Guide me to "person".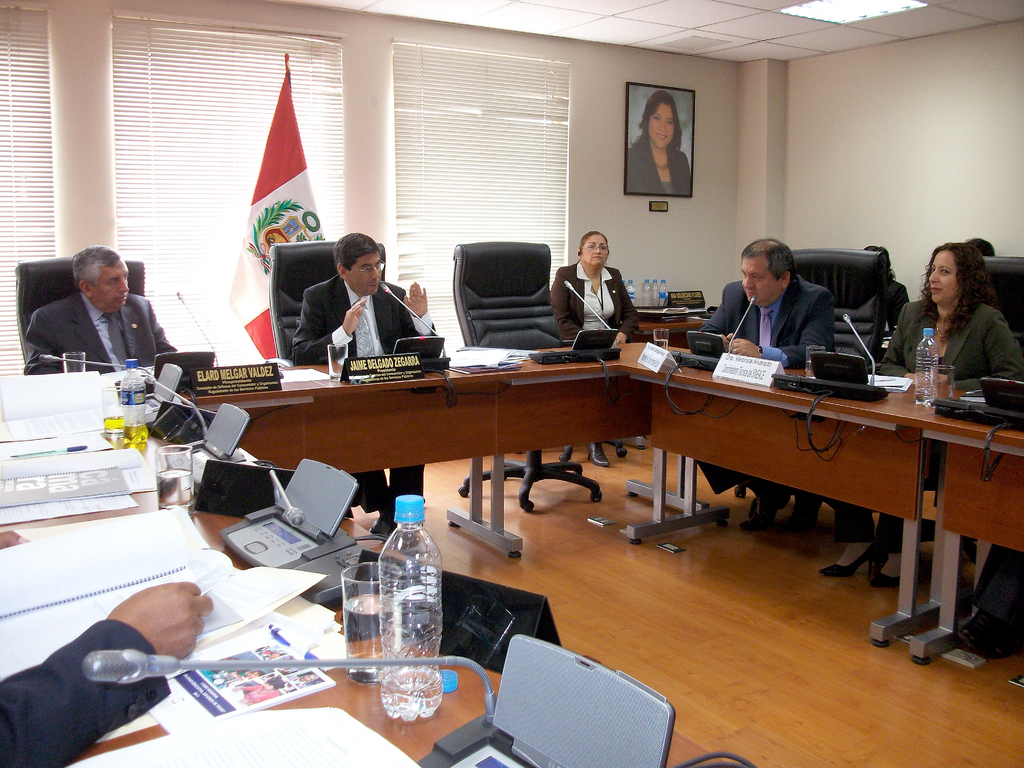
Guidance: <region>626, 88, 691, 193</region>.
